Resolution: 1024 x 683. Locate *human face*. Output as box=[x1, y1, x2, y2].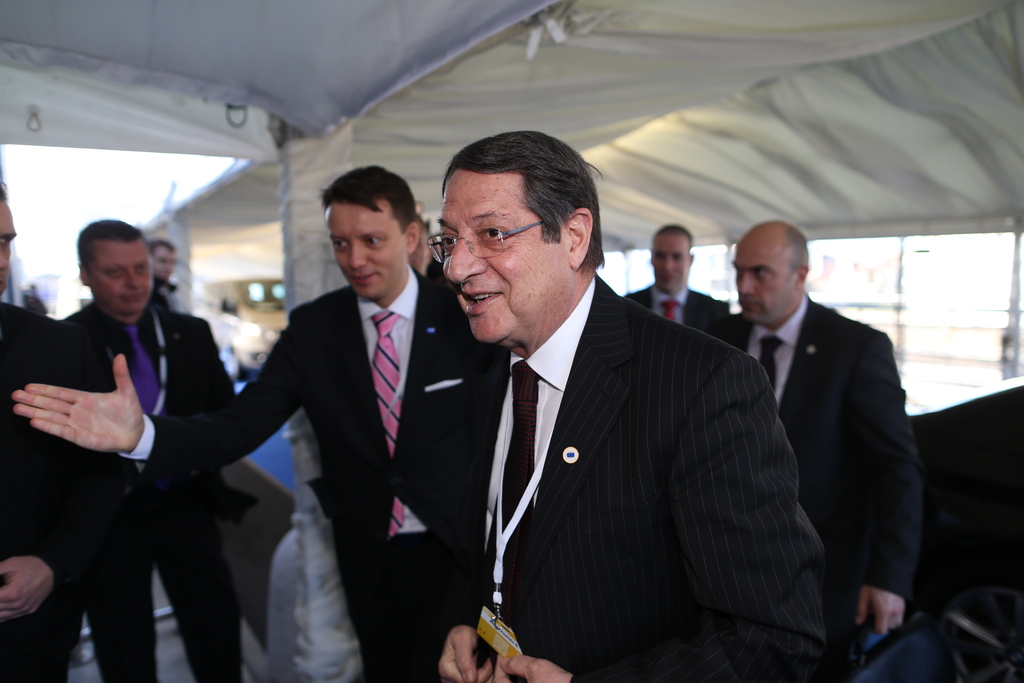
box=[0, 201, 21, 299].
